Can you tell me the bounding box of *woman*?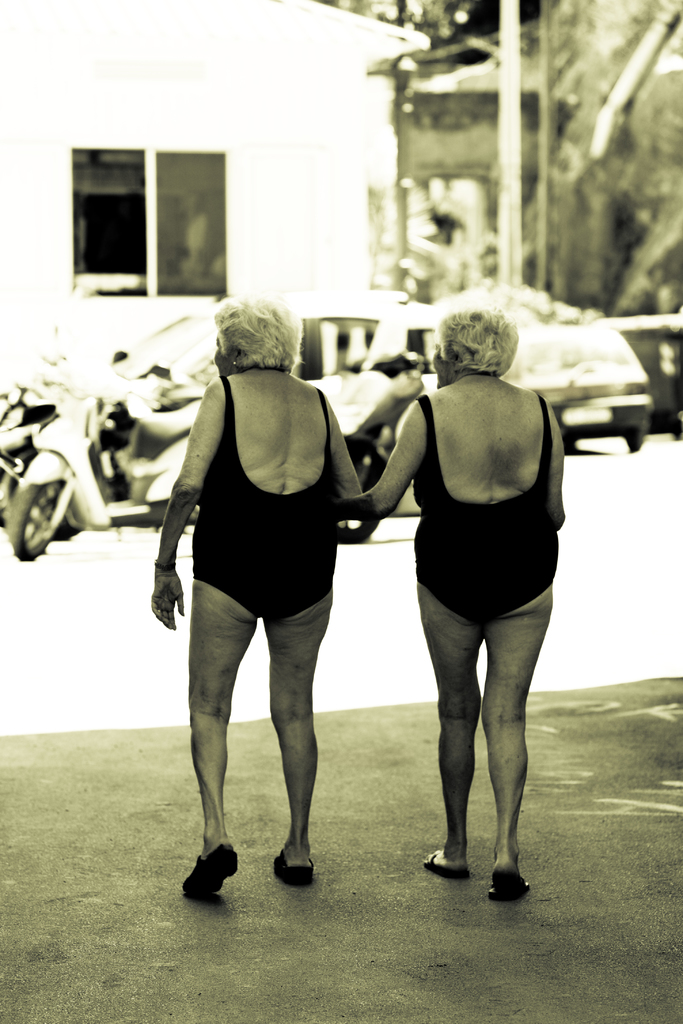
(344,308,568,893).
